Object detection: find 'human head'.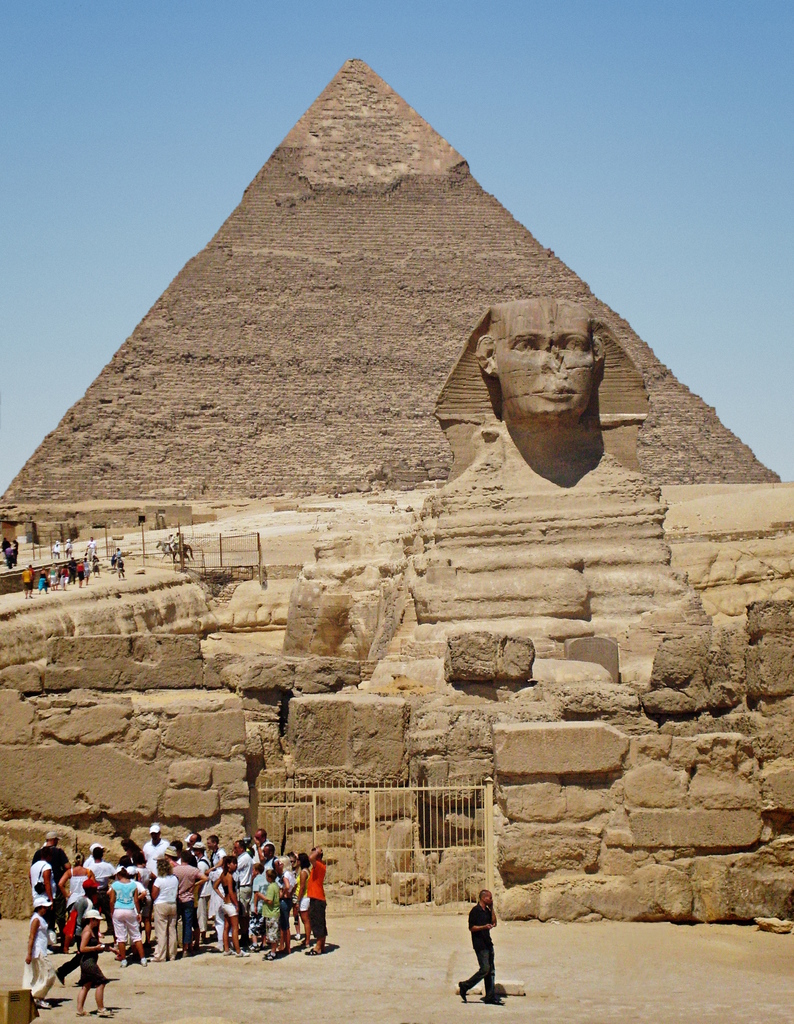
<box>222,854,236,870</box>.
